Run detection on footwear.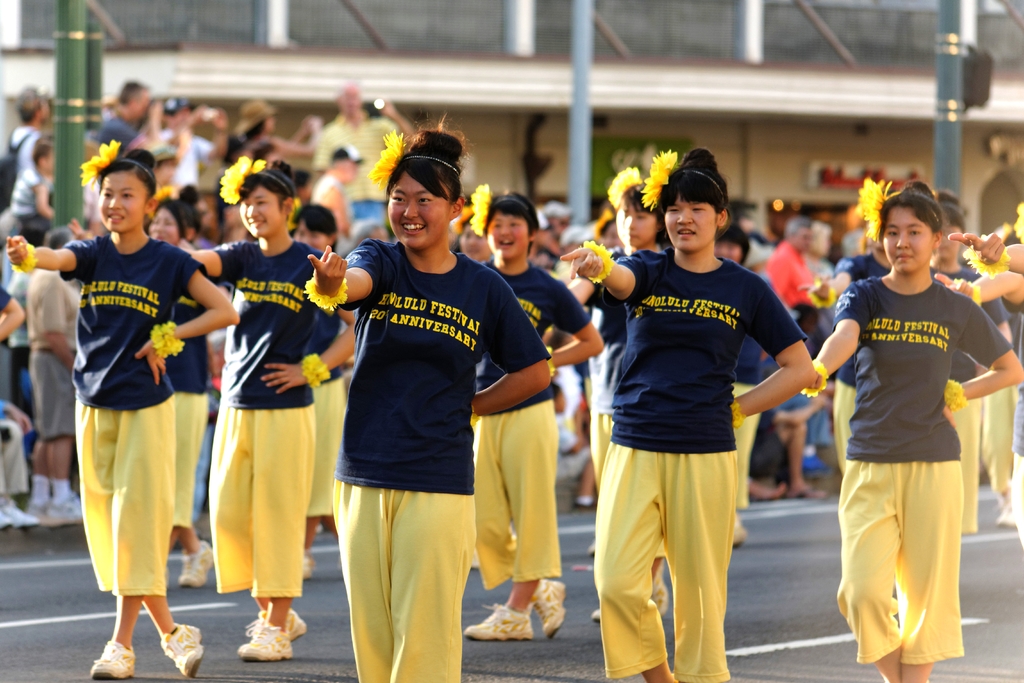
Result: bbox=[182, 539, 216, 586].
